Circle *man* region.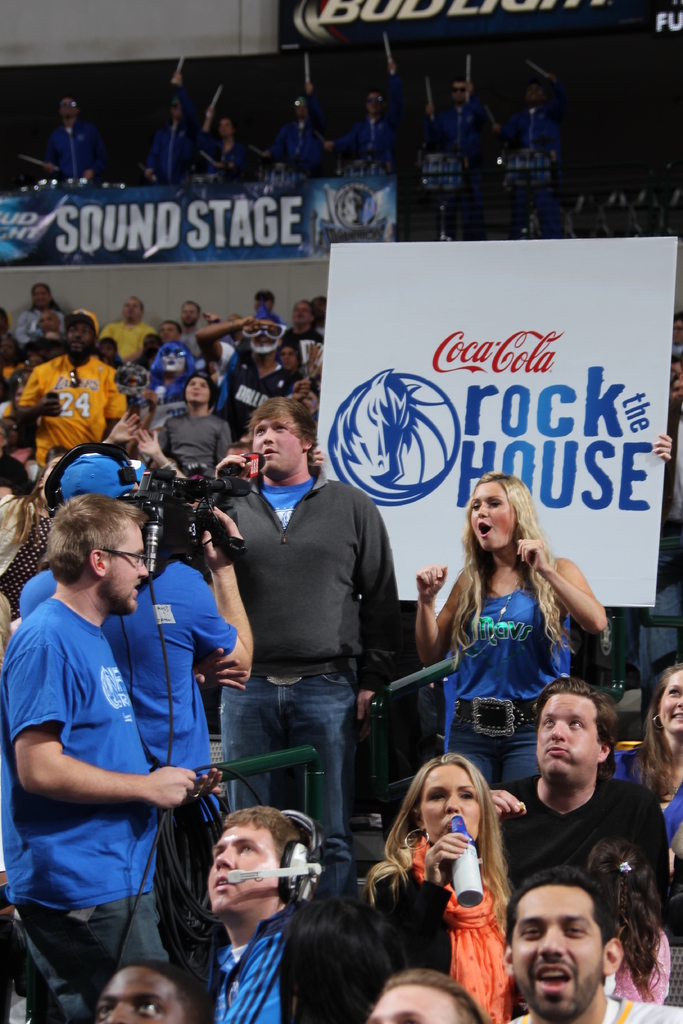
Region: bbox=[498, 92, 568, 161].
